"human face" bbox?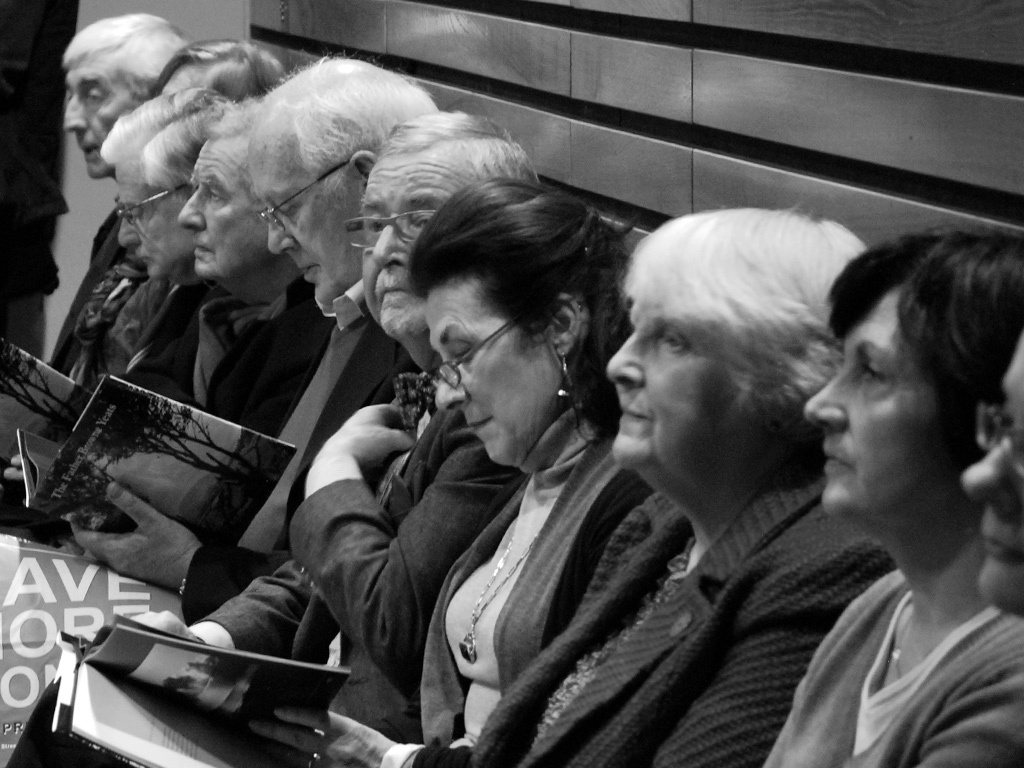
433,274,568,474
